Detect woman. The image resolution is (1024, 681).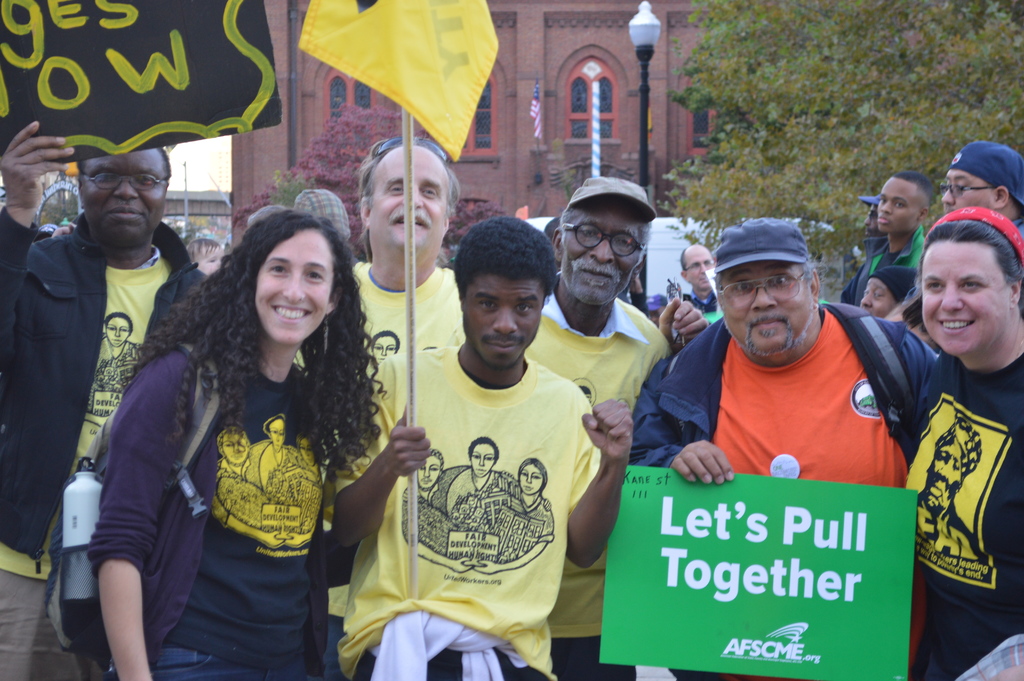
[x1=122, y1=190, x2=365, y2=680].
